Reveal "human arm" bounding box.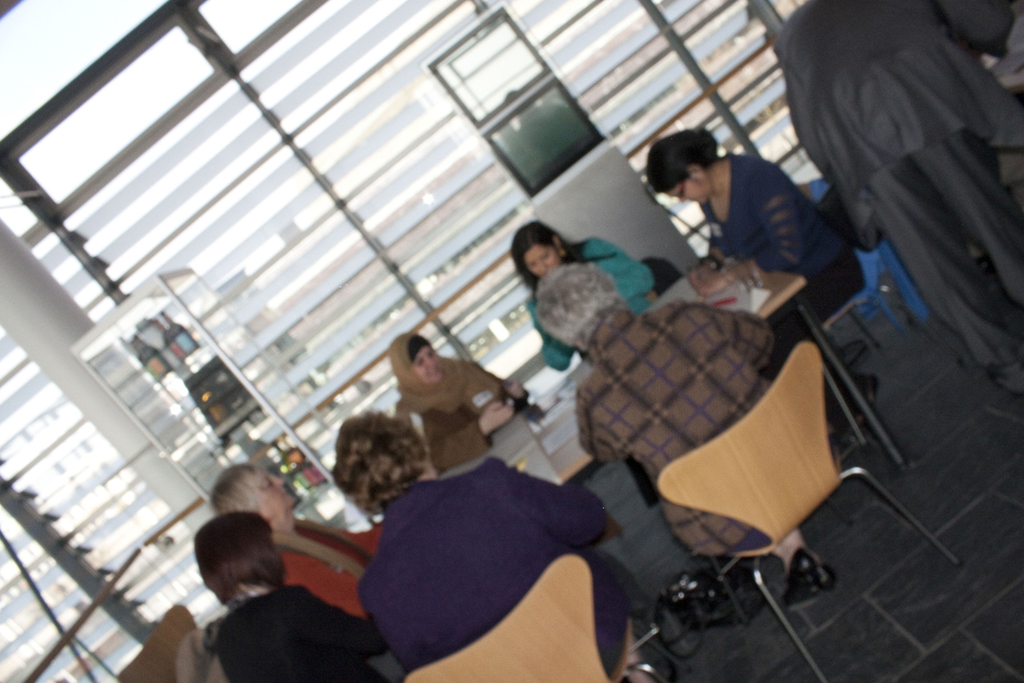
Revealed: detection(595, 235, 658, 303).
